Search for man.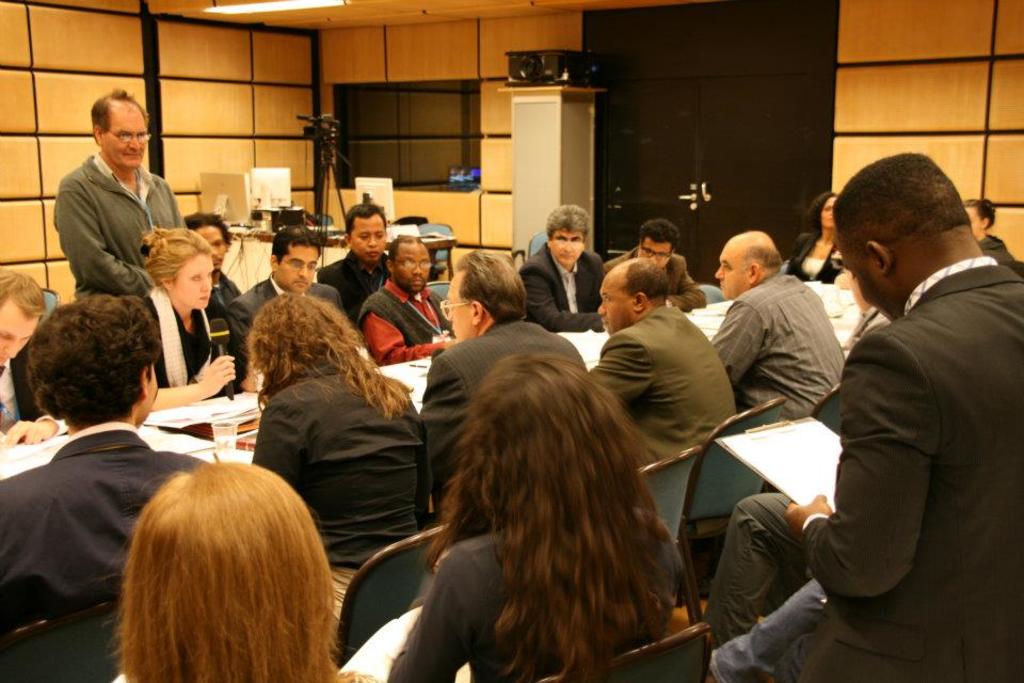
Found at left=595, top=257, right=737, bottom=468.
